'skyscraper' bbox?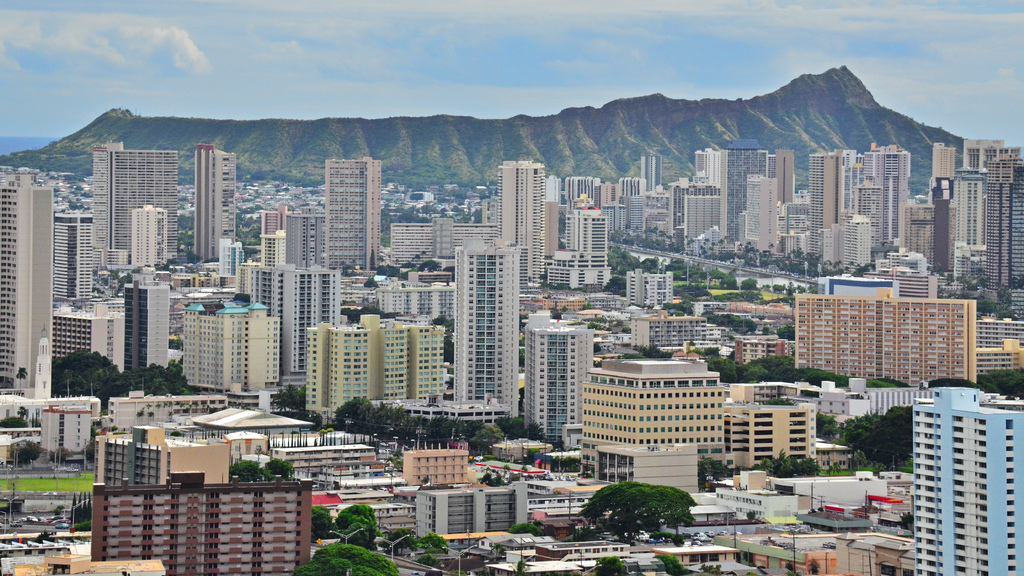
region(49, 209, 106, 308)
